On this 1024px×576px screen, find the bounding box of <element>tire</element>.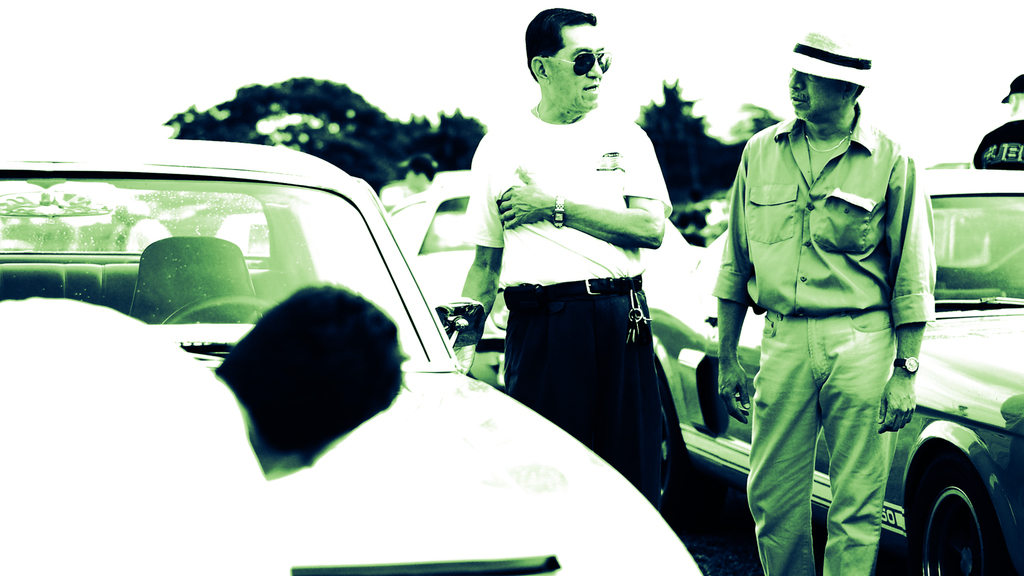
Bounding box: 904:430:1004:575.
